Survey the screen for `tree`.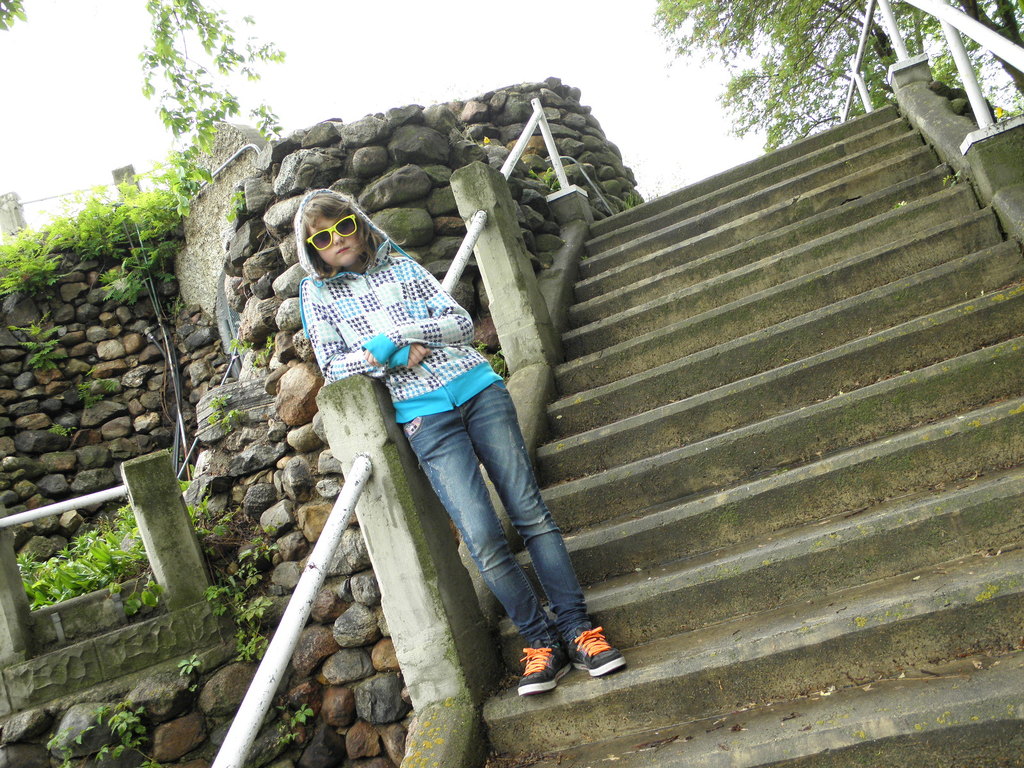
Survey found: [x1=653, y1=0, x2=1023, y2=150].
